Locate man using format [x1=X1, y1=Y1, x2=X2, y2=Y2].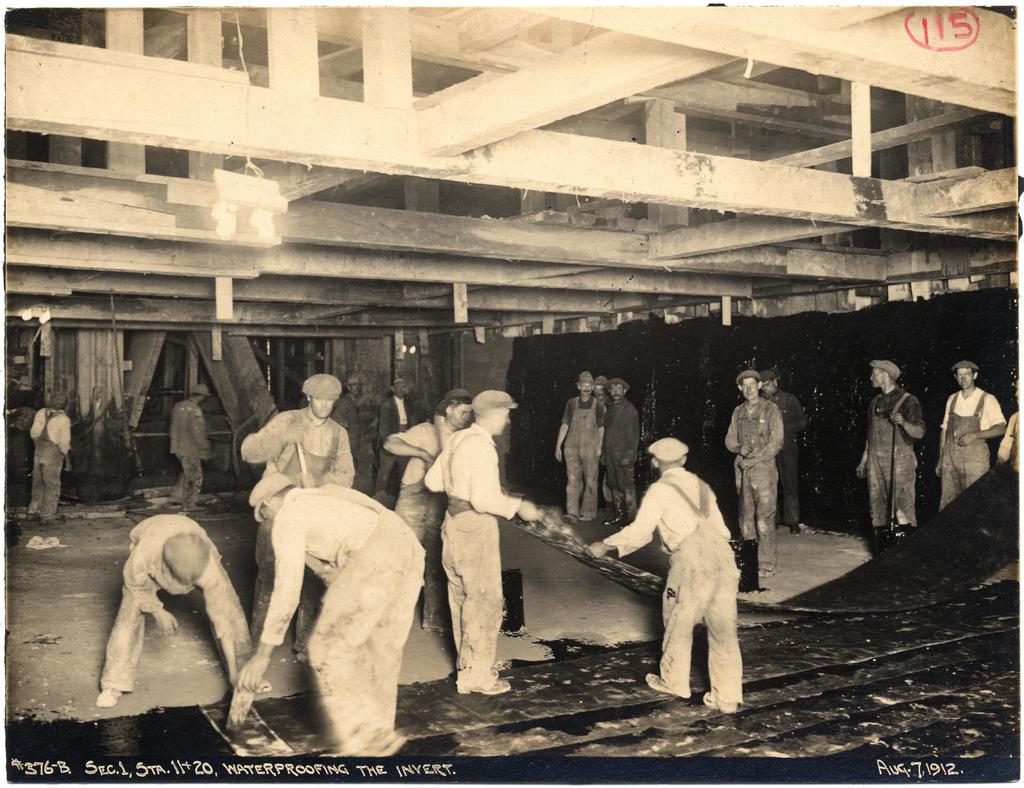
[x1=239, y1=473, x2=424, y2=760].
